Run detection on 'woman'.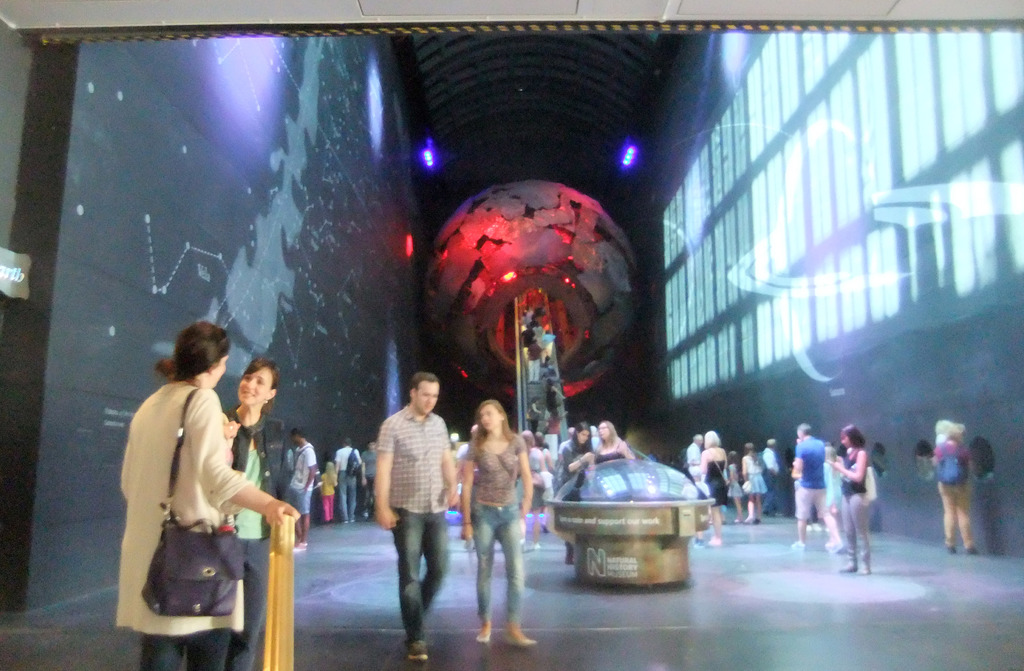
Result: BBox(928, 414, 982, 550).
